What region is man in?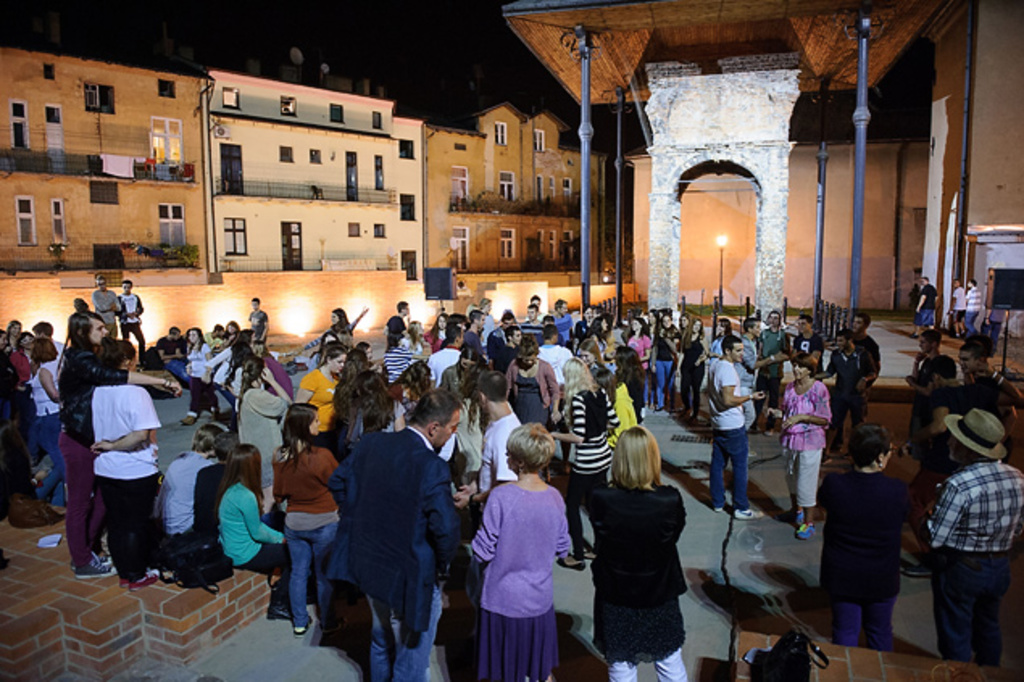
l=324, t=389, r=472, b=680.
